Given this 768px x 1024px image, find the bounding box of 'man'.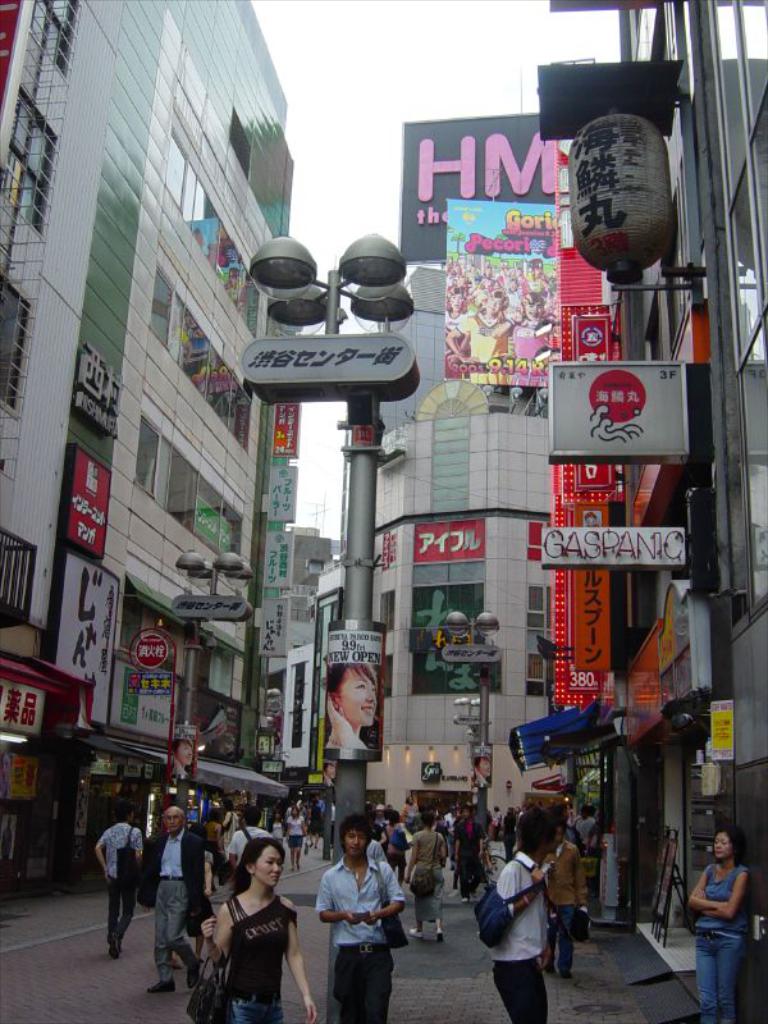
452,804,486,899.
